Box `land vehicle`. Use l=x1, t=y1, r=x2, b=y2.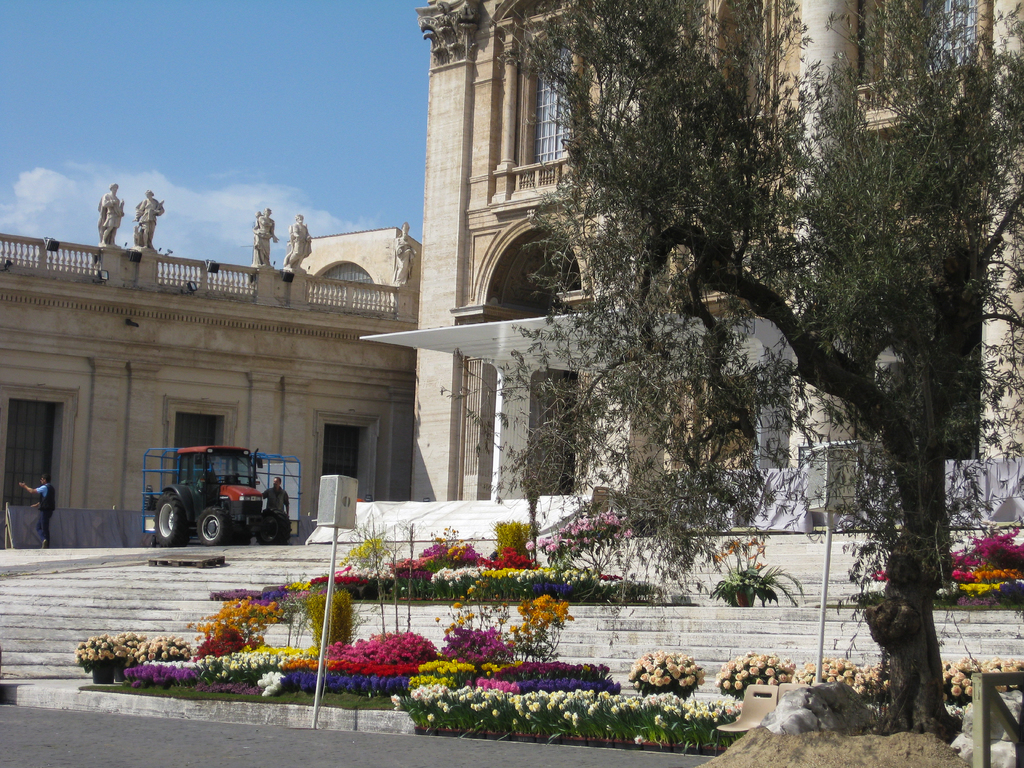
l=141, t=448, r=291, b=538.
